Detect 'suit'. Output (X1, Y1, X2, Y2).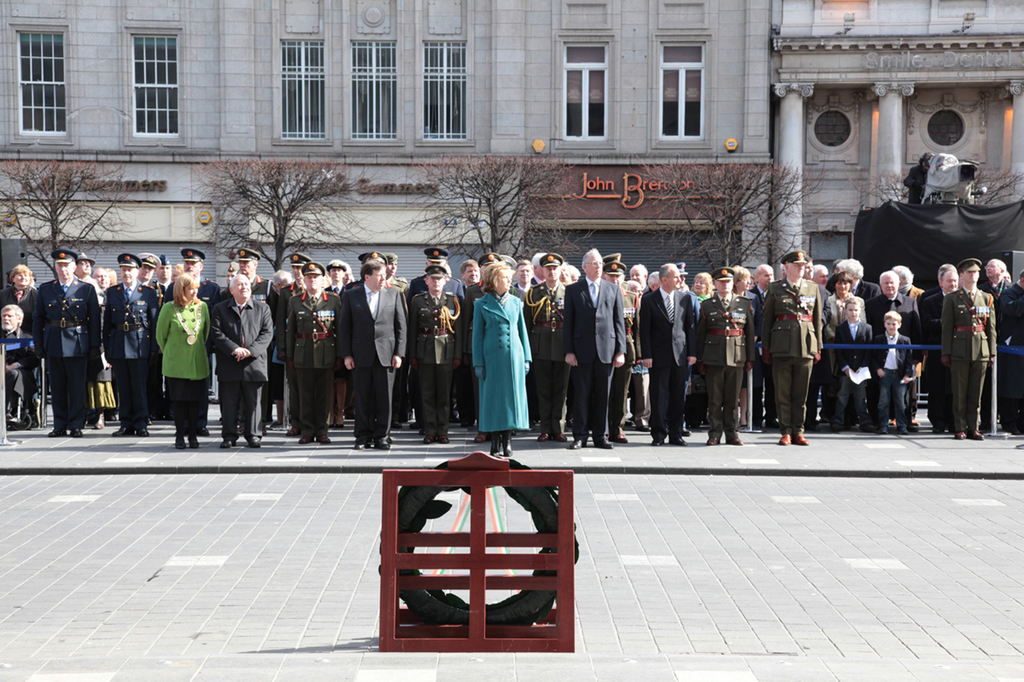
(340, 275, 365, 297).
